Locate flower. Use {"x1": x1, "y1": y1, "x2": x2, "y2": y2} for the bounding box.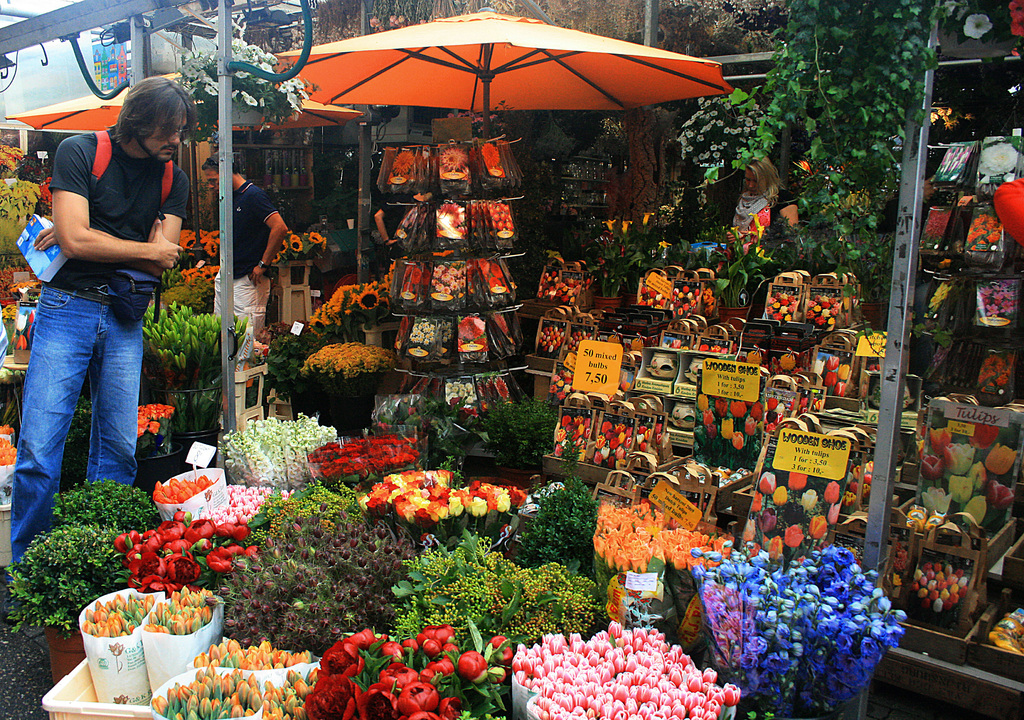
{"x1": 488, "y1": 278, "x2": 501, "y2": 286}.
